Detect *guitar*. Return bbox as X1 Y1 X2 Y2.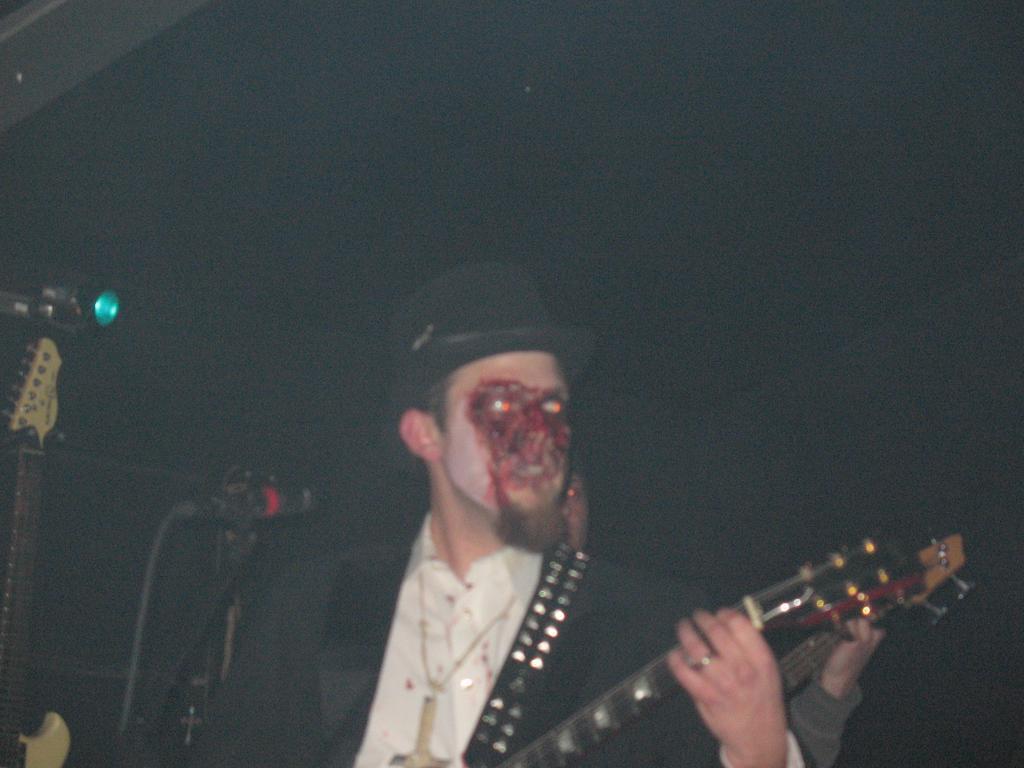
488 525 965 761.
